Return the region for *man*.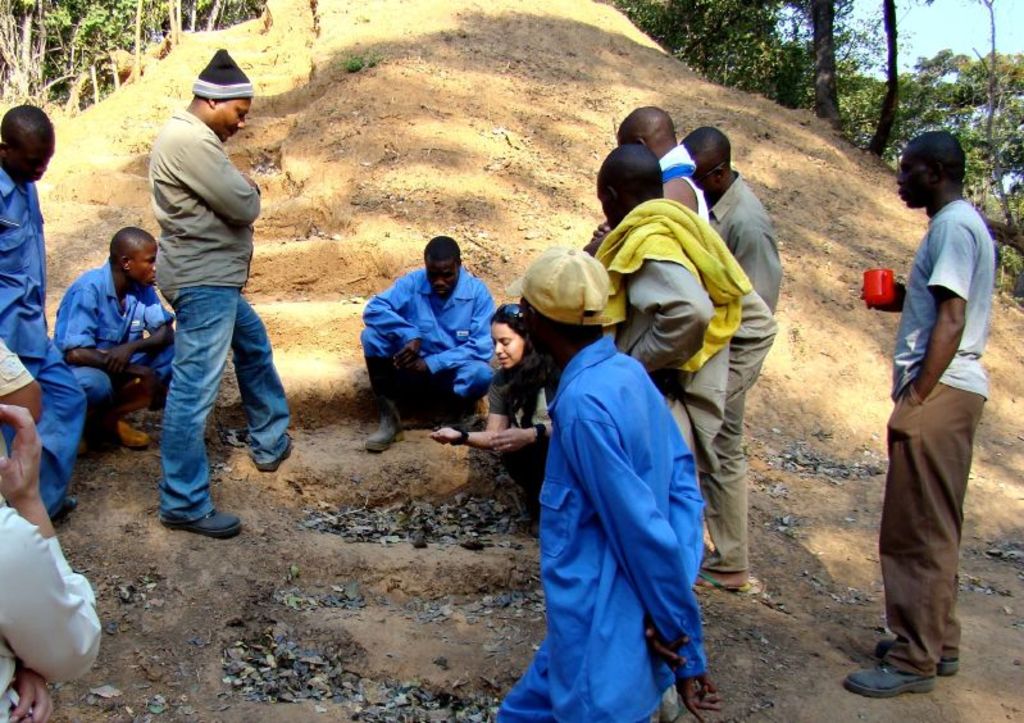
bbox(677, 127, 782, 588).
